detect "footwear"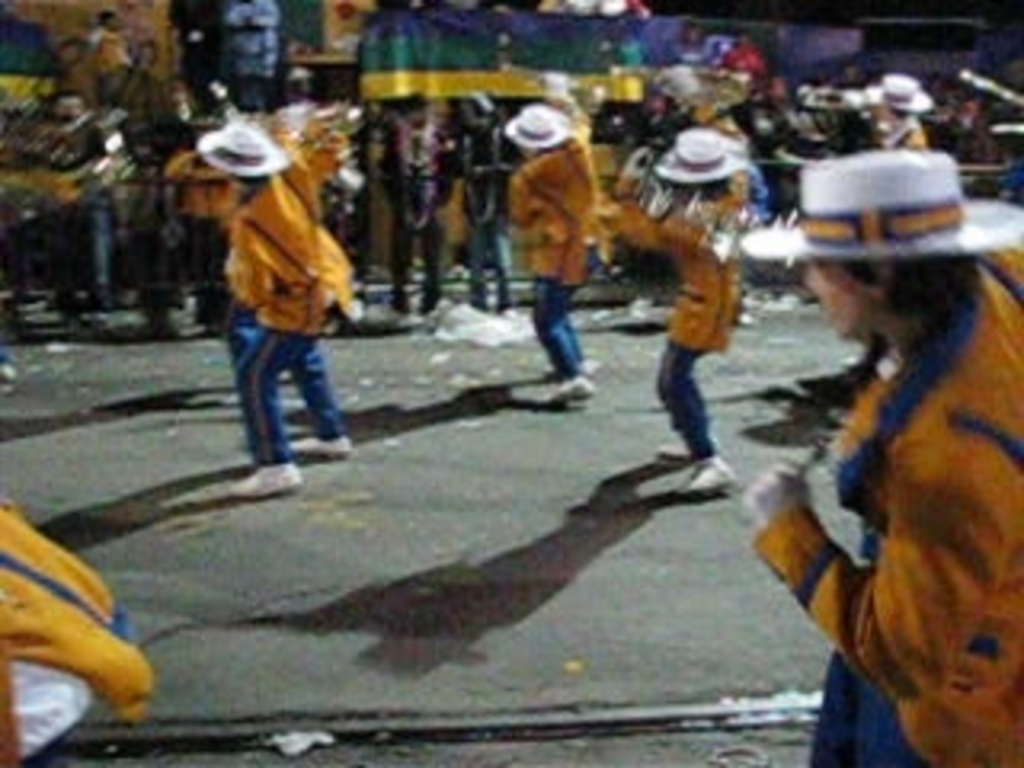
(x1=688, y1=454, x2=726, y2=490)
